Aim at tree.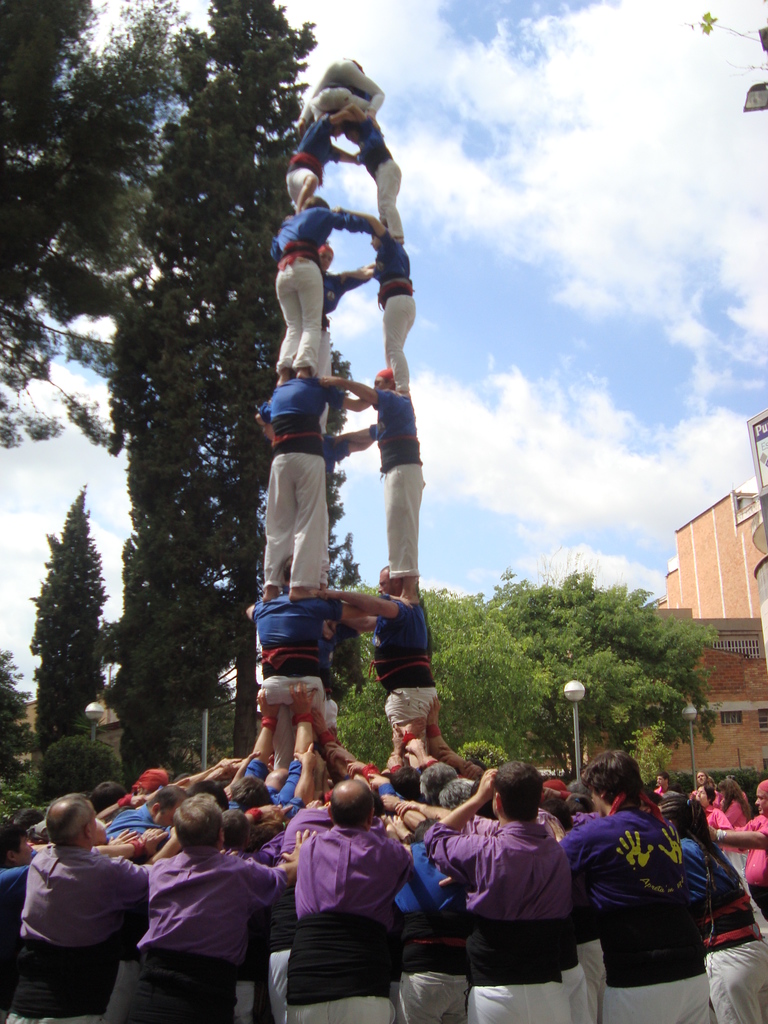
Aimed at [64,0,360,765].
